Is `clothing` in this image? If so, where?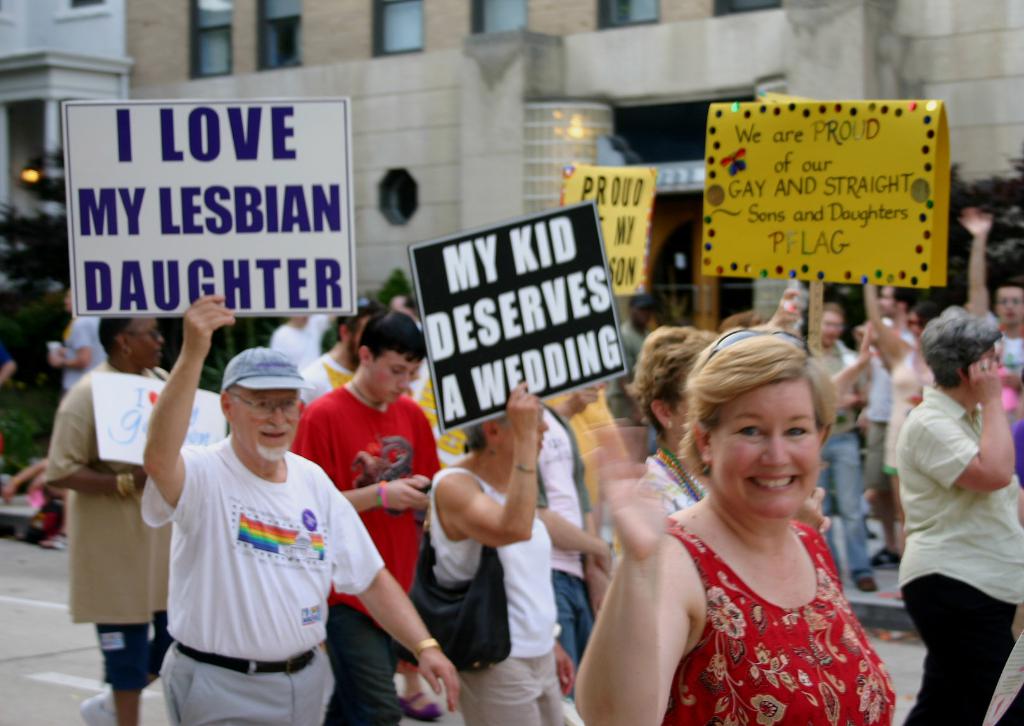
Yes, at x1=445 y1=649 x2=566 y2=725.
